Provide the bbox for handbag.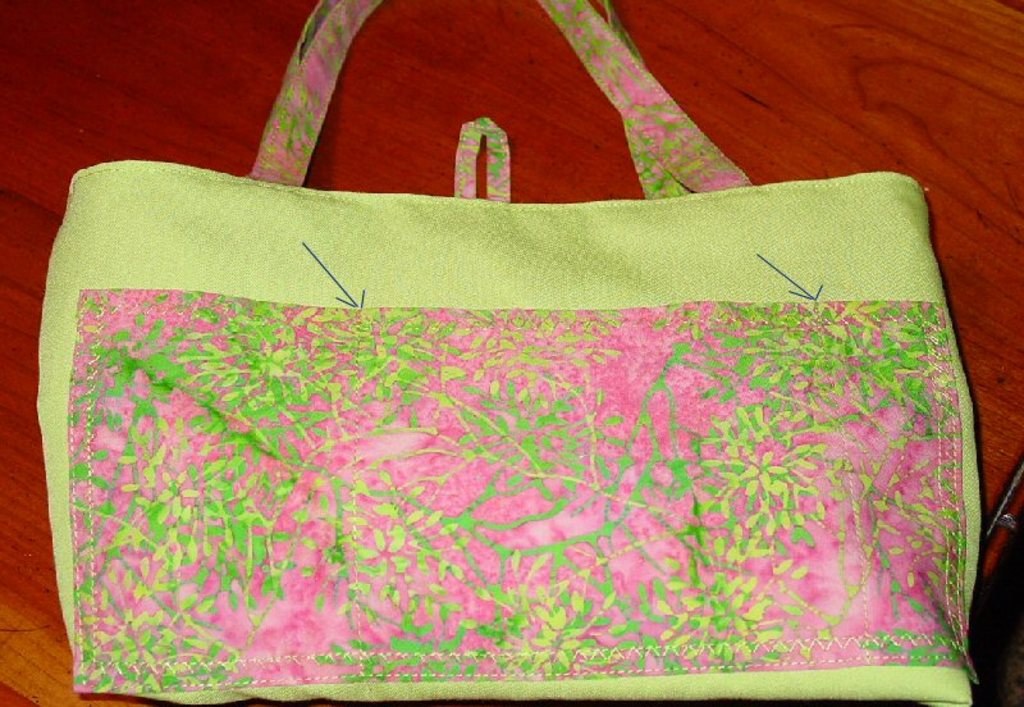
l=35, t=0, r=974, b=706.
